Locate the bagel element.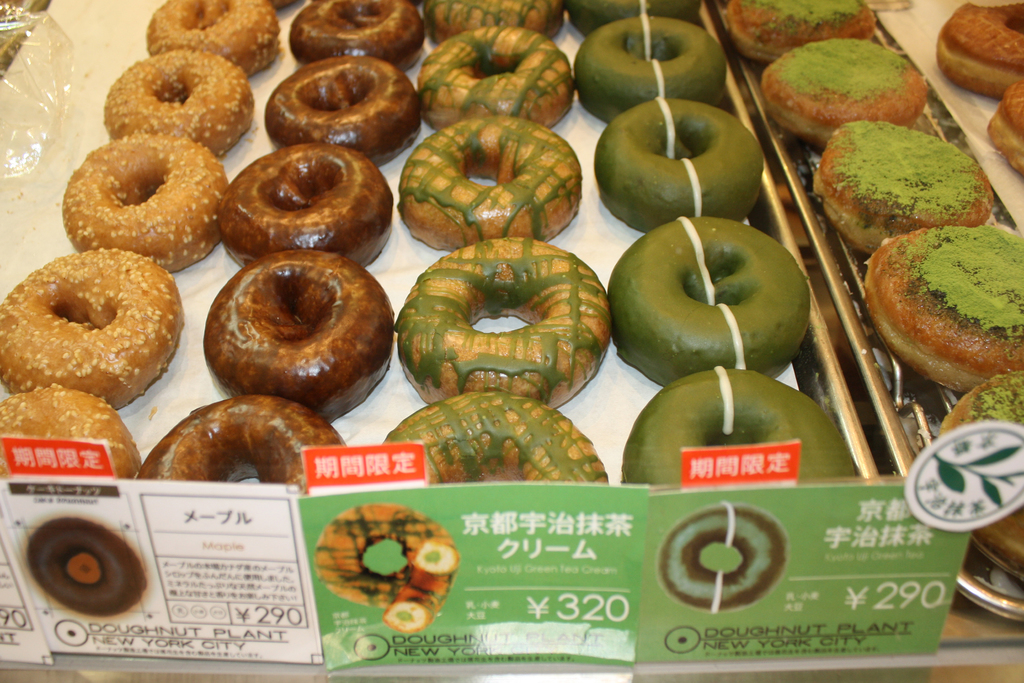
Element bbox: x1=146, y1=0, x2=280, y2=74.
